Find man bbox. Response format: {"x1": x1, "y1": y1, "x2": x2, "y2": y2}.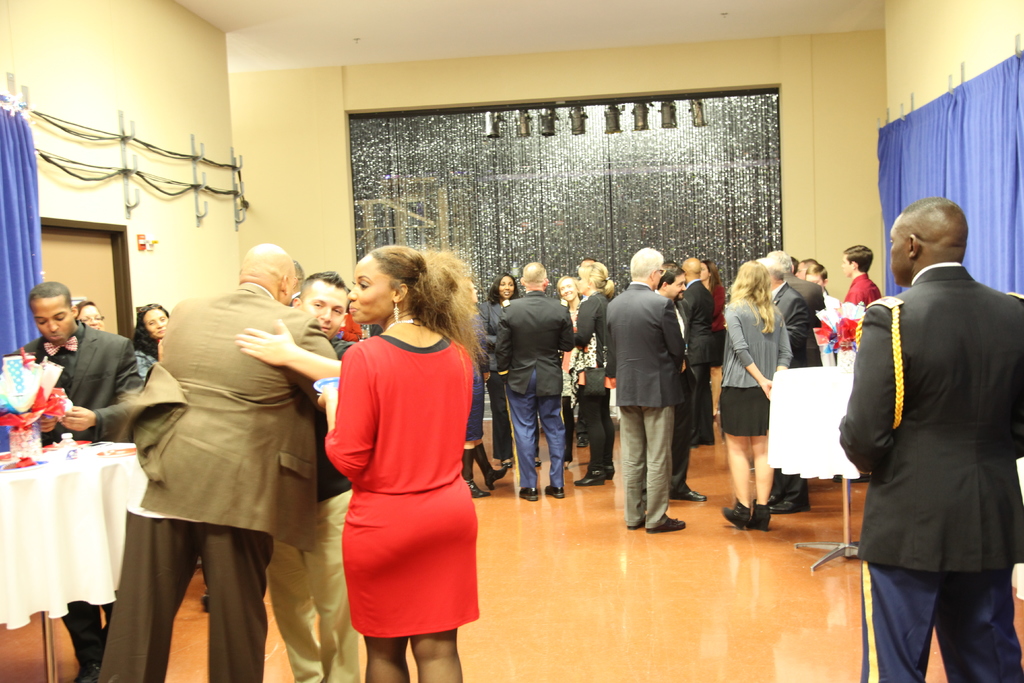
{"x1": 24, "y1": 277, "x2": 142, "y2": 682}.
